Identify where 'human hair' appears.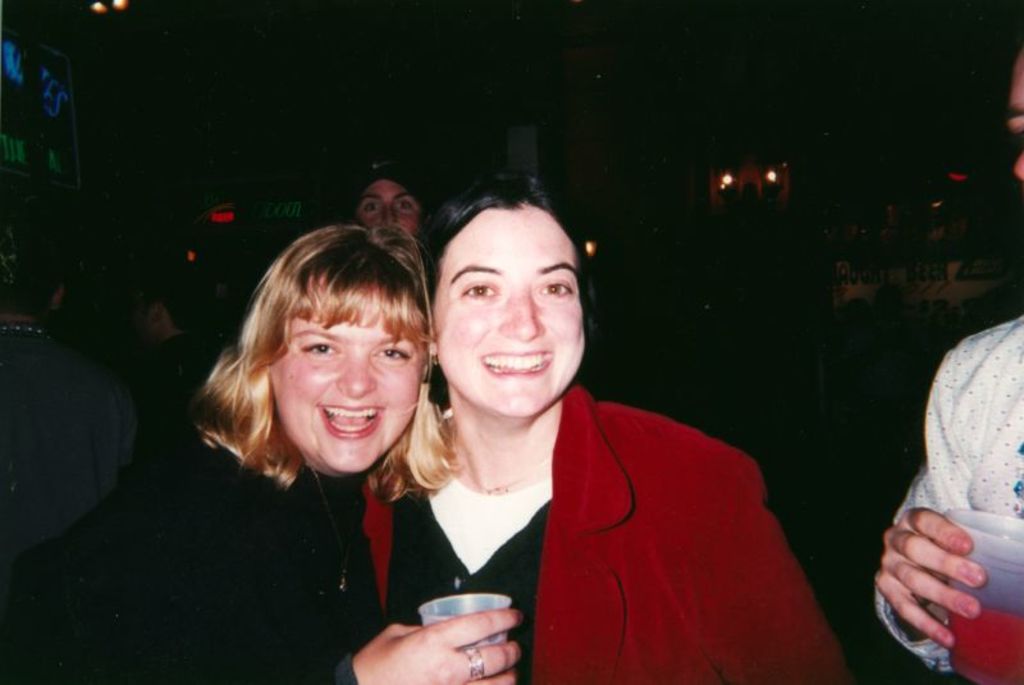
Appears at Rect(428, 164, 576, 277).
